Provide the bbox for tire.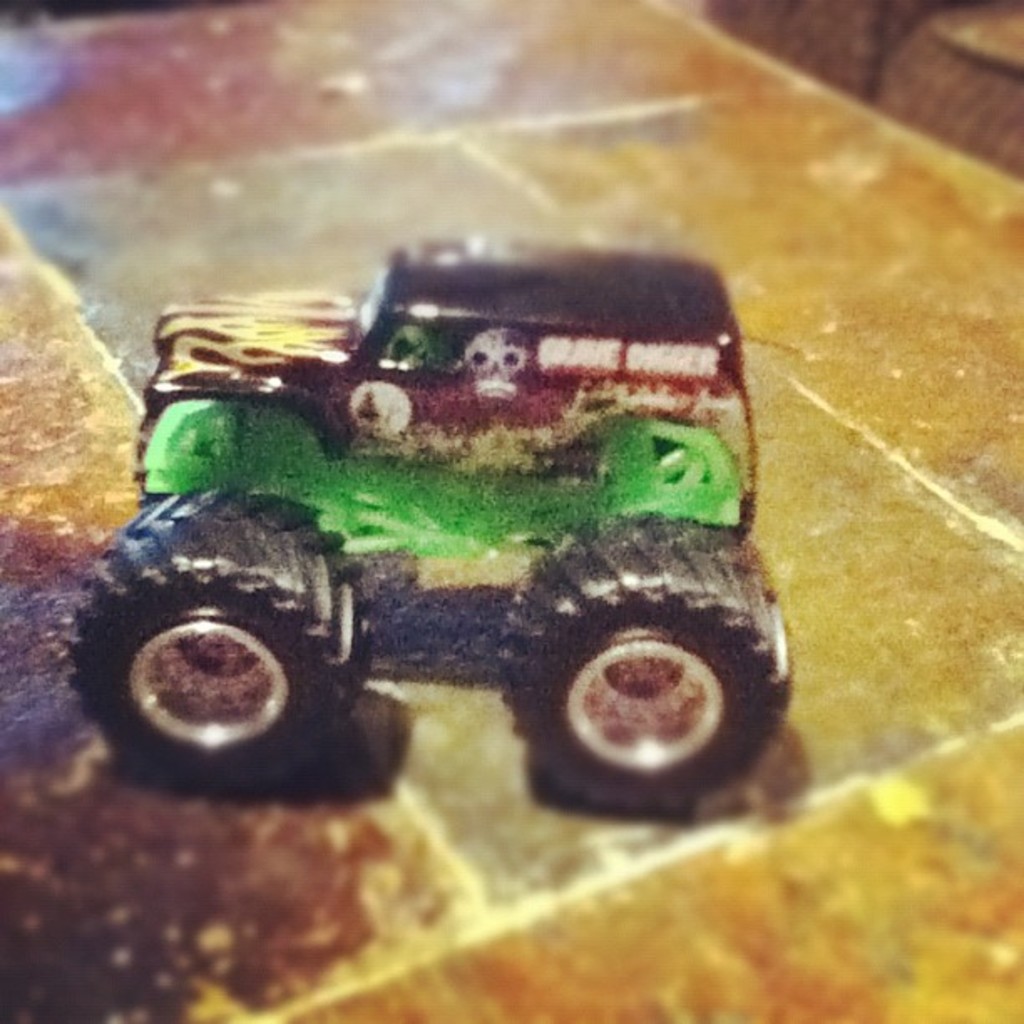
select_region(80, 512, 335, 812).
